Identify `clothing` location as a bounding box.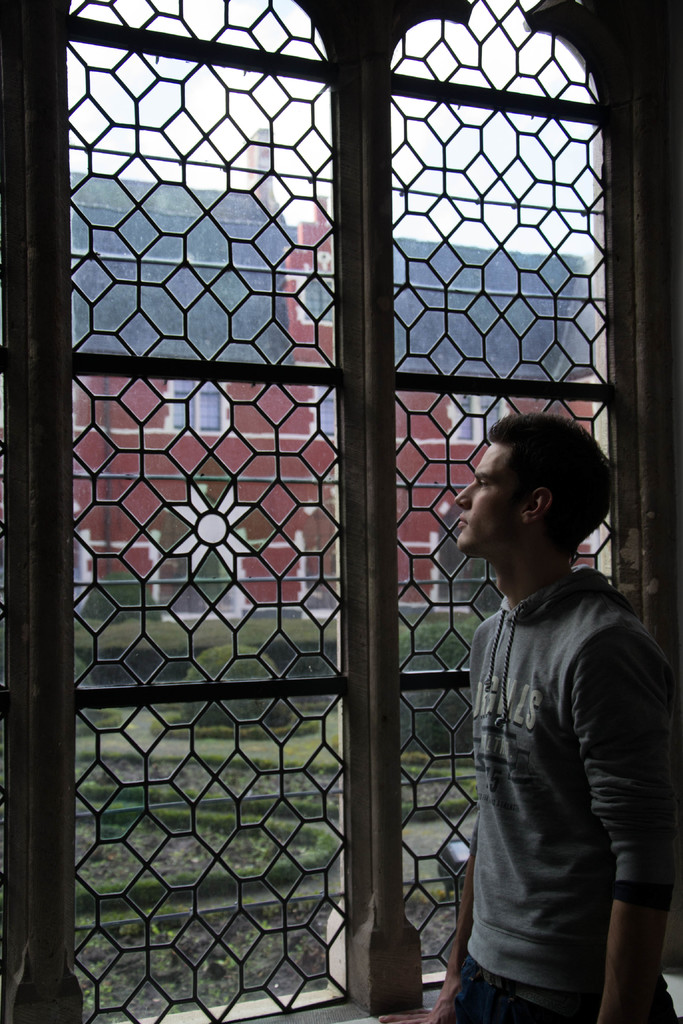
x1=442, y1=568, x2=682, y2=1023.
